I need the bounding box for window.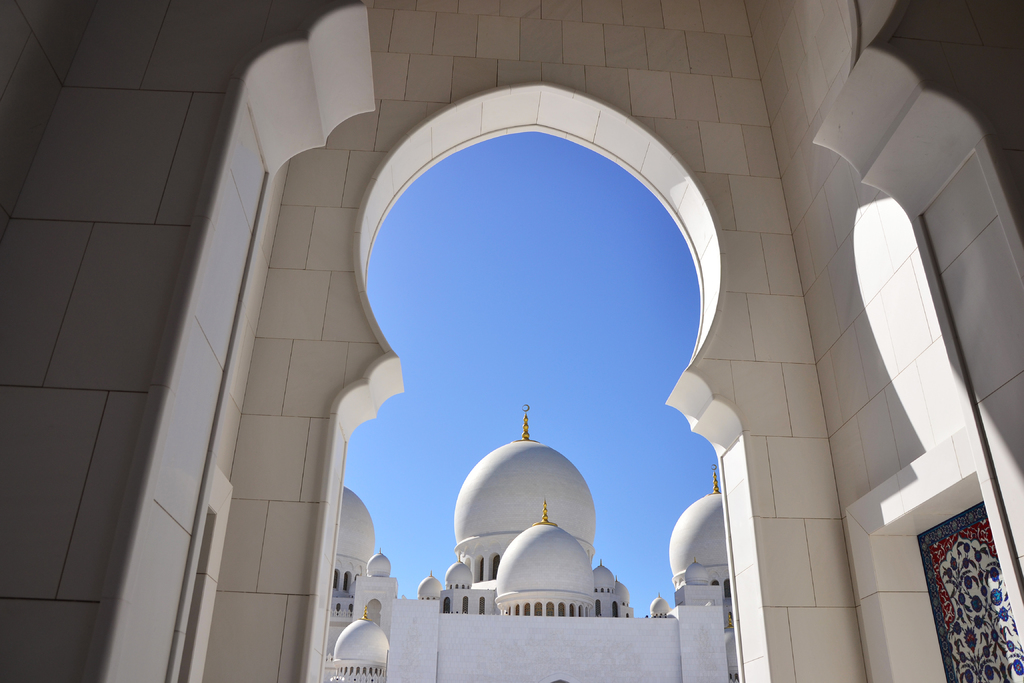
Here it is: (902, 496, 1023, 682).
